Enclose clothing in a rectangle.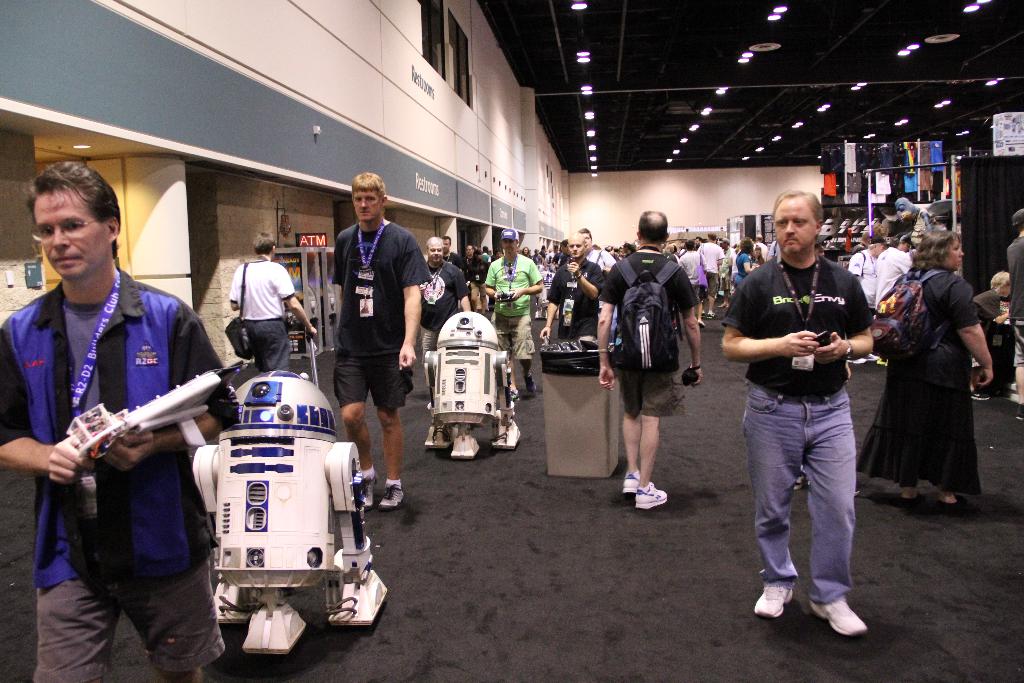
<bbox>554, 254, 570, 276</bbox>.
